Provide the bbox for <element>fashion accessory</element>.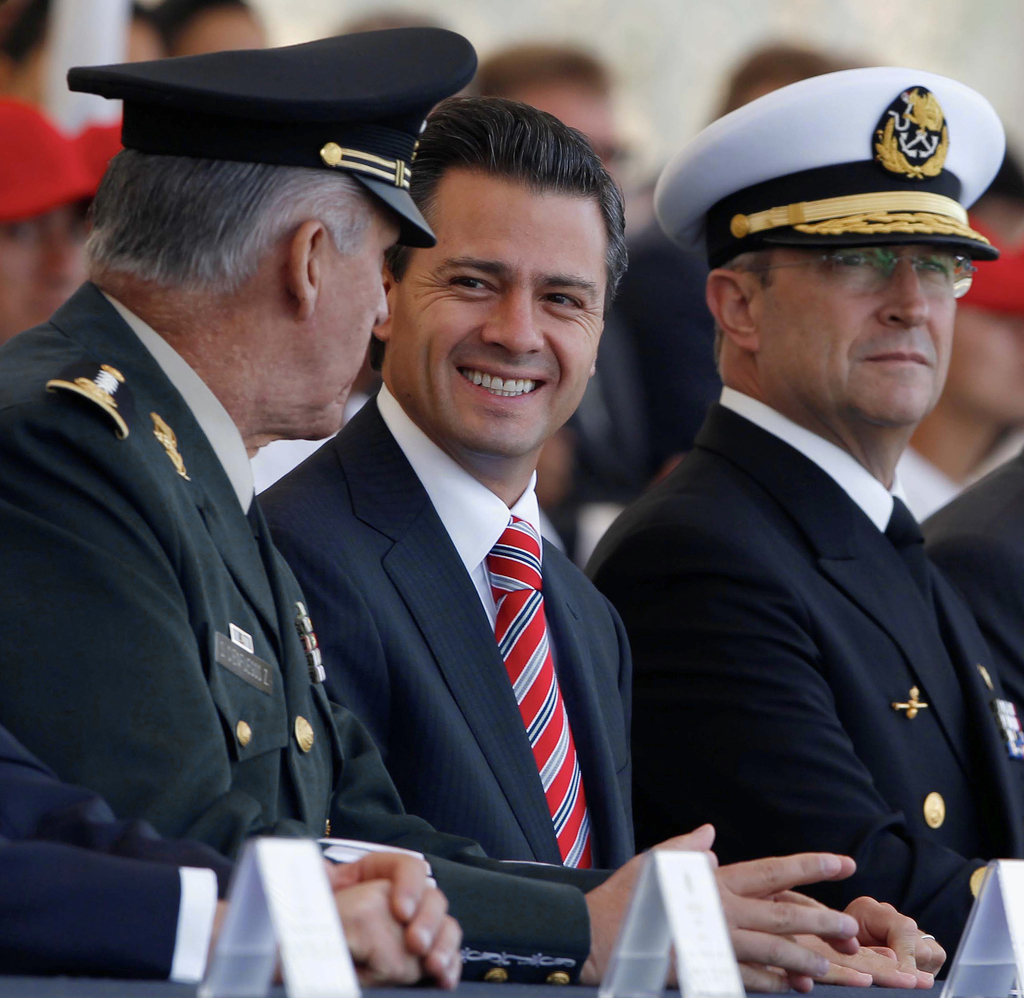
locate(922, 931, 936, 940).
